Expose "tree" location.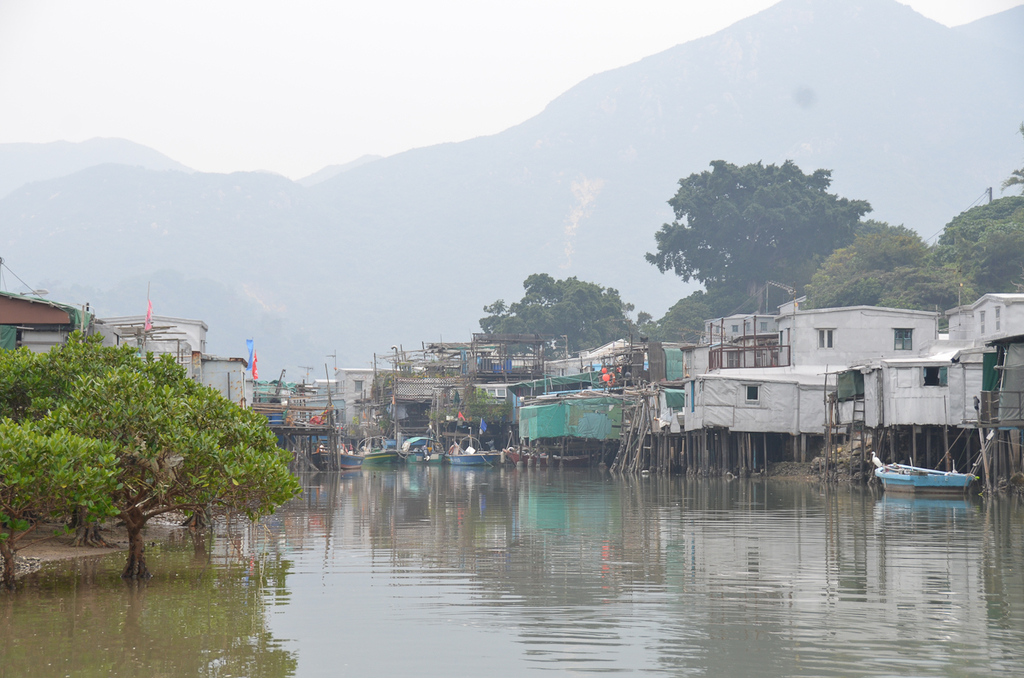
Exposed at (801, 221, 979, 329).
